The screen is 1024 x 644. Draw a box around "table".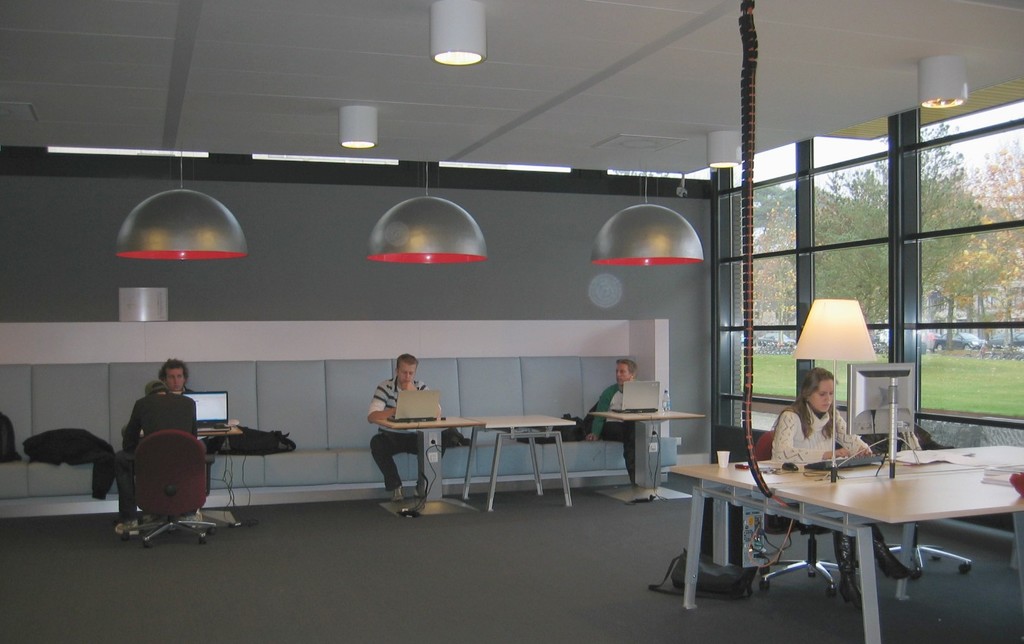
[left=160, top=423, right=244, bottom=529].
